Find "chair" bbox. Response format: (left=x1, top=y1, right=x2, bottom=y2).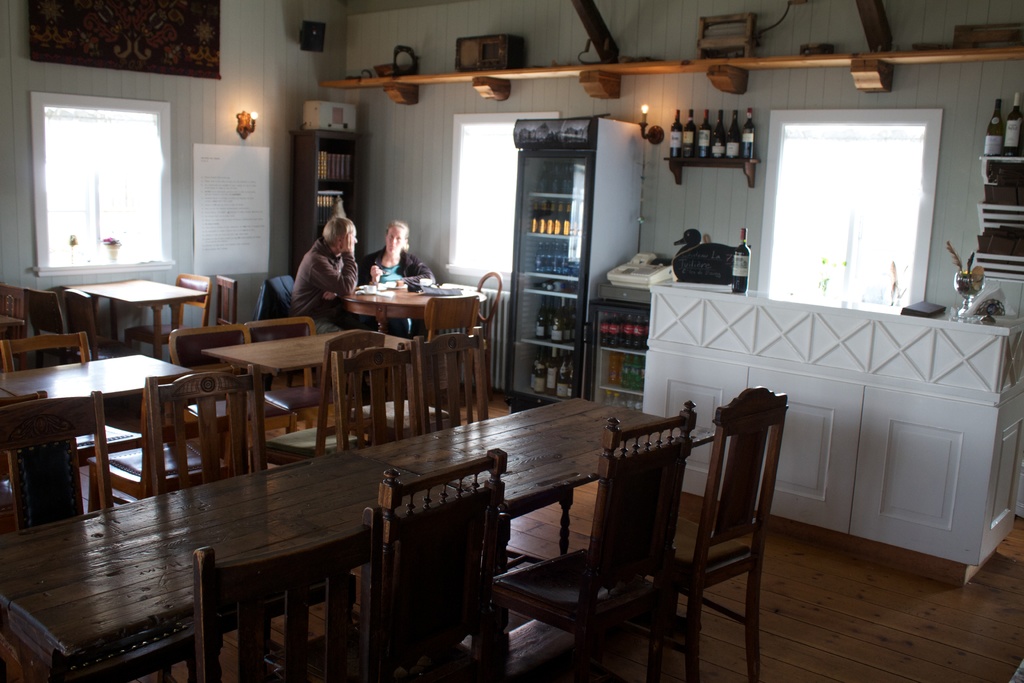
(left=124, top=272, right=202, bottom=362).
